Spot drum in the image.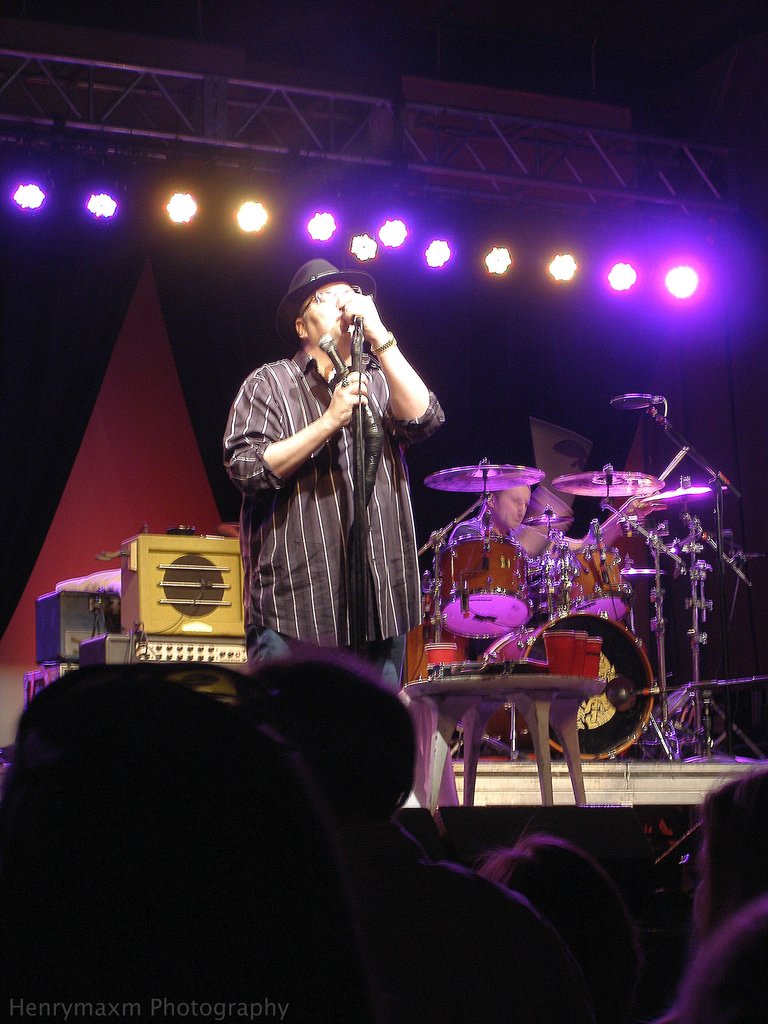
drum found at x1=481 y1=611 x2=654 y2=760.
